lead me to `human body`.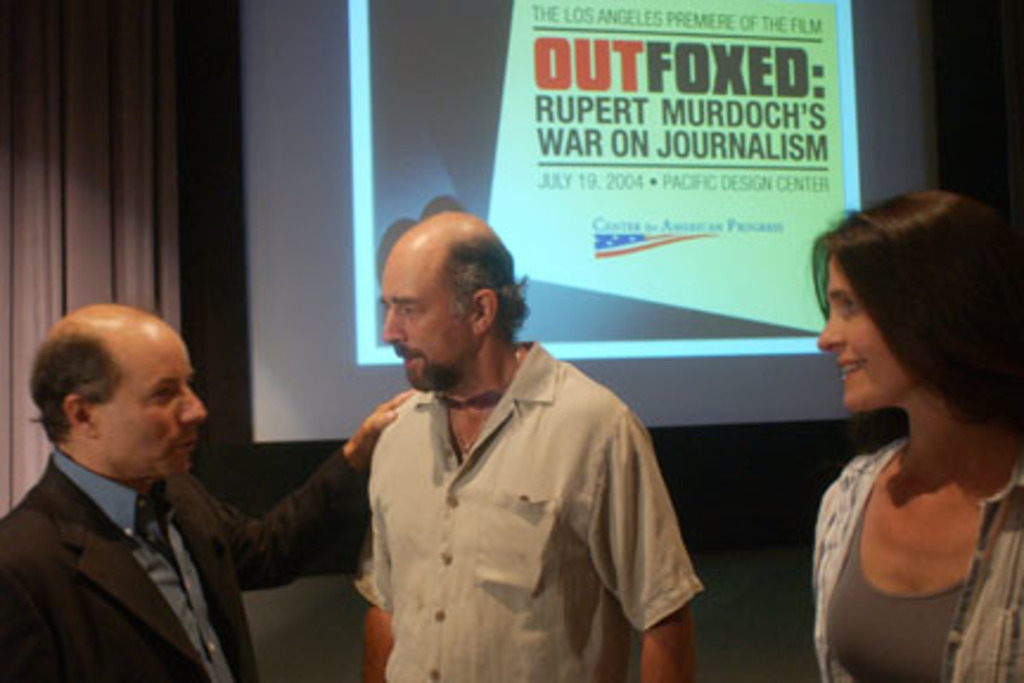
Lead to crop(0, 301, 412, 681).
